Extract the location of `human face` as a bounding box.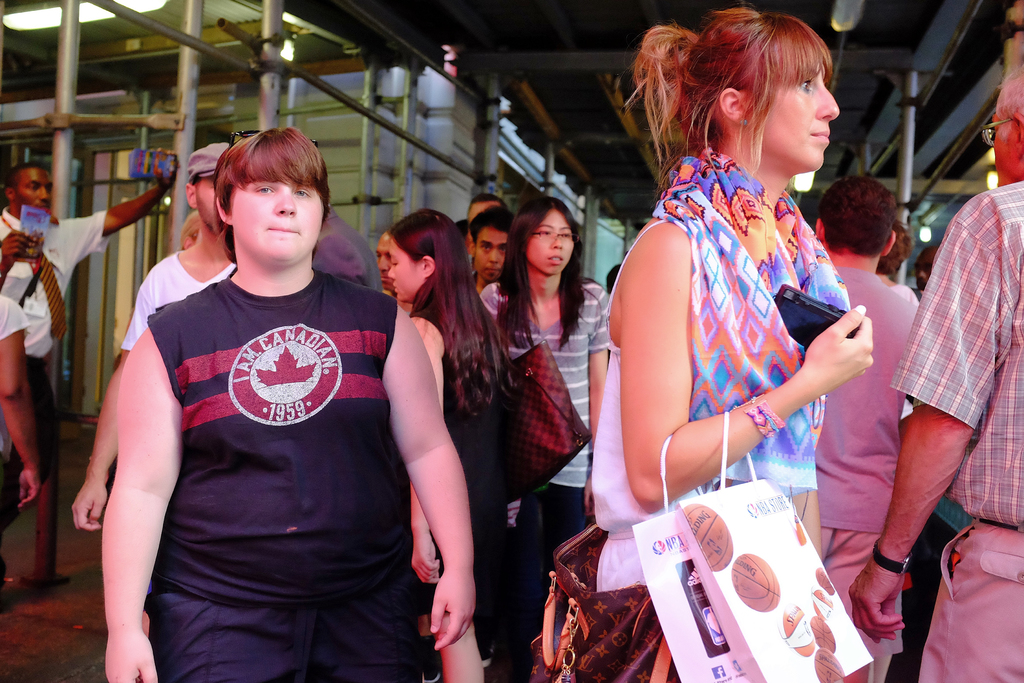
<box>10,165,49,205</box>.
